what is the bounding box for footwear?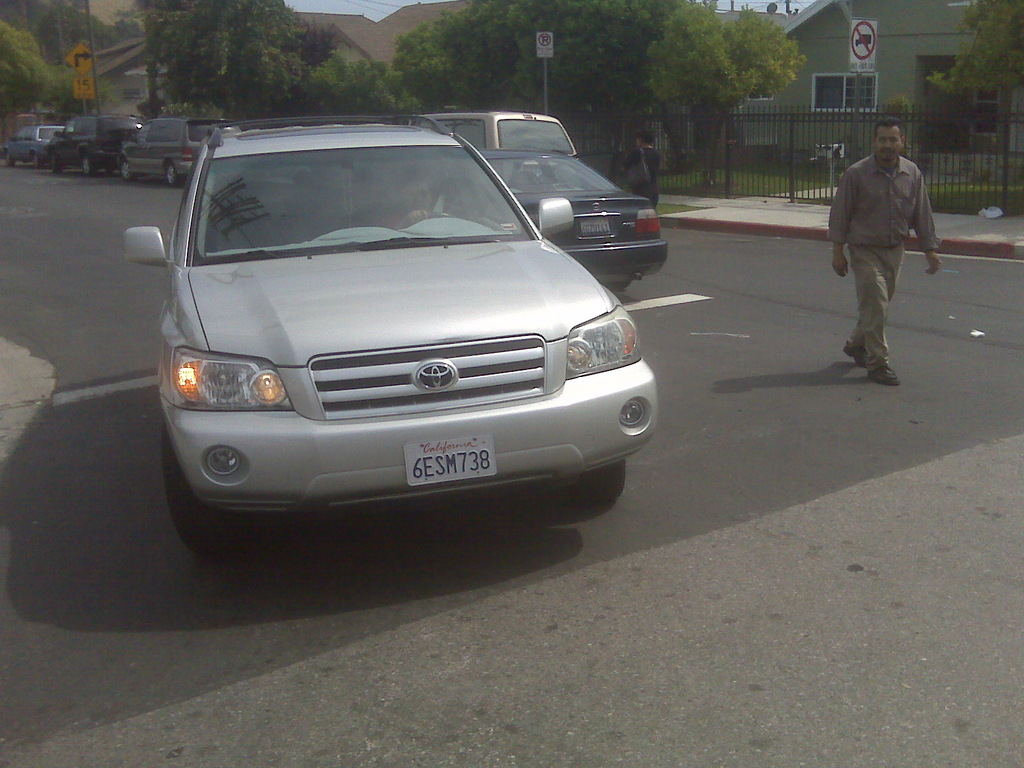
<box>867,363,902,387</box>.
